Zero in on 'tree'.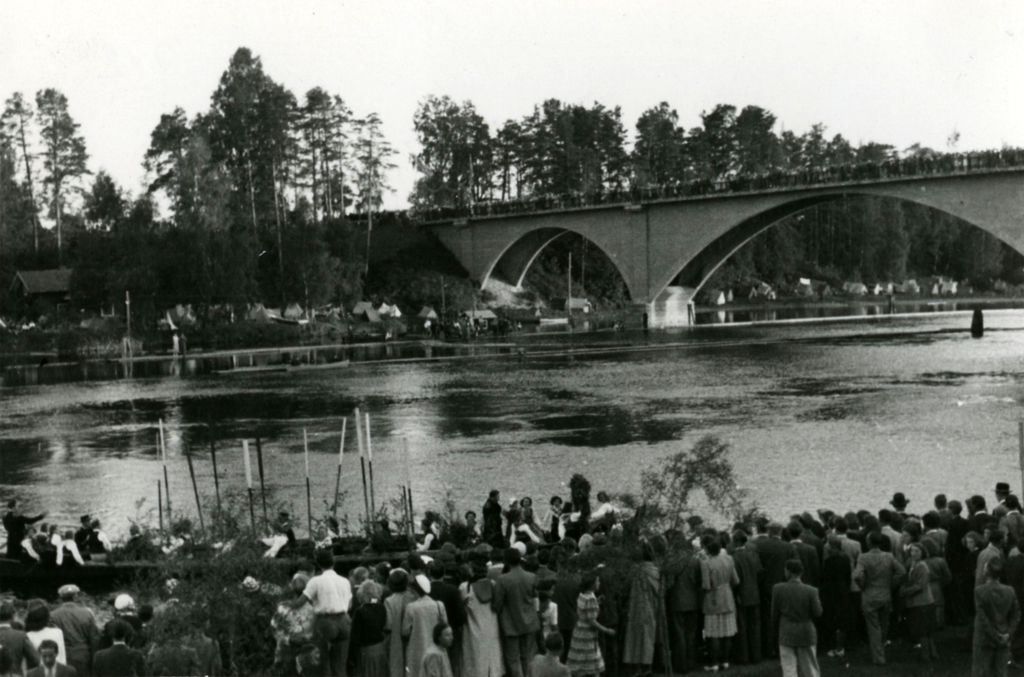
Zeroed in: crop(293, 81, 399, 294).
